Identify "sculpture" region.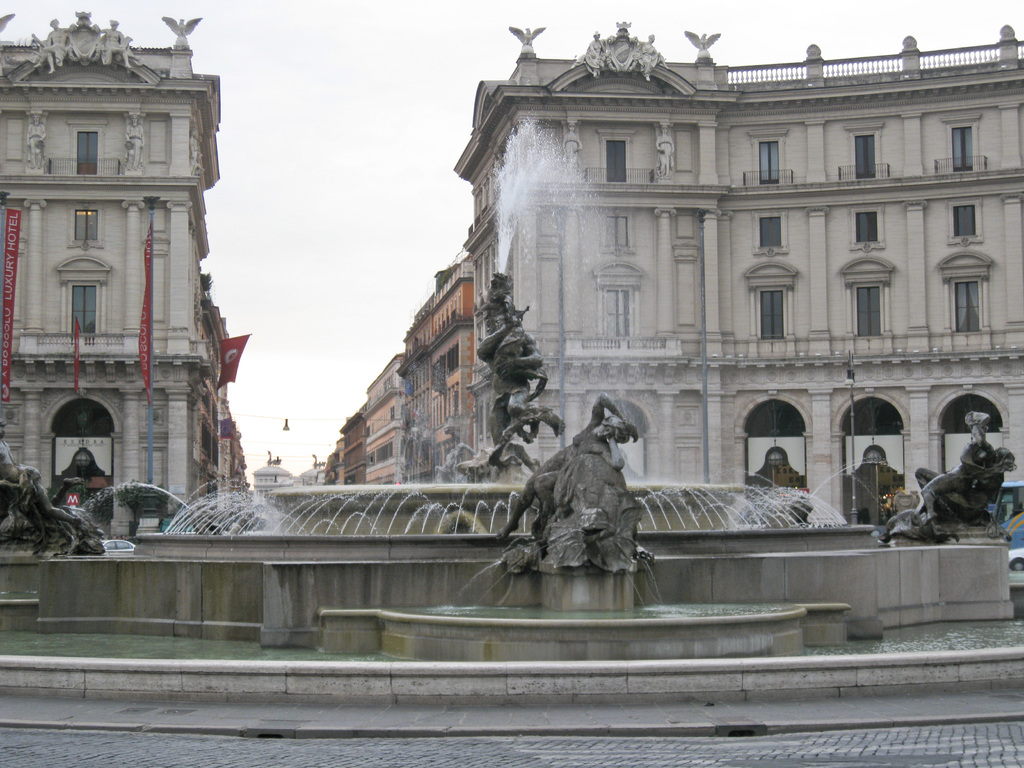
Region: <box>460,262,571,482</box>.
